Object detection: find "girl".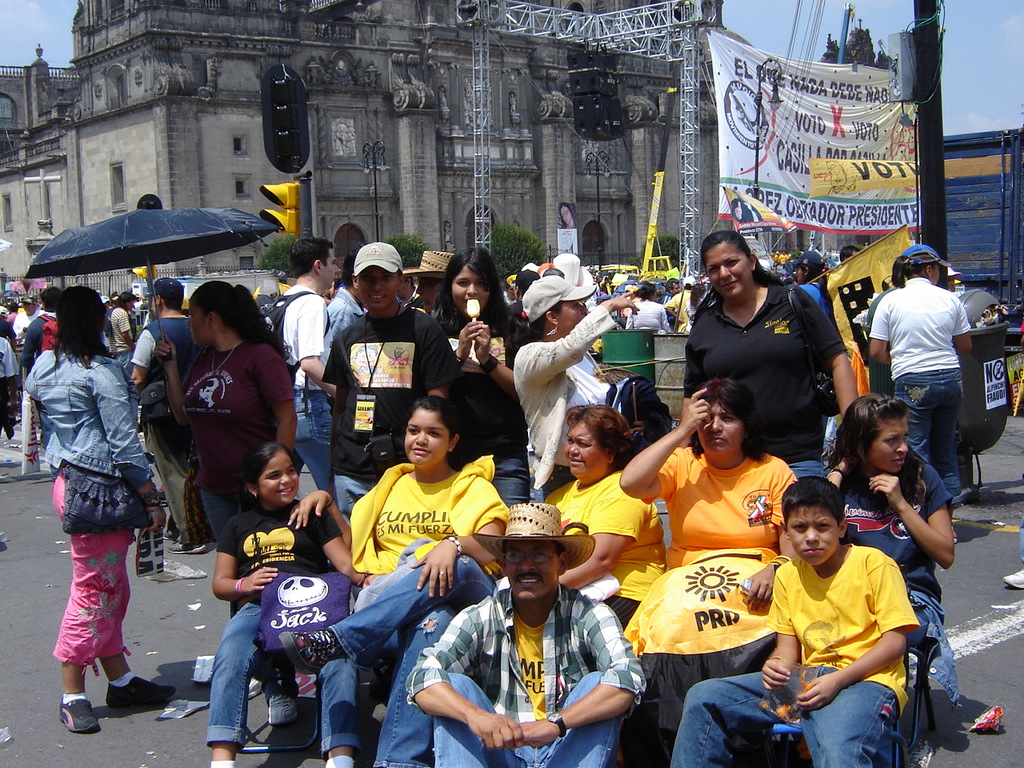
(x1=150, y1=276, x2=311, y2=558).
